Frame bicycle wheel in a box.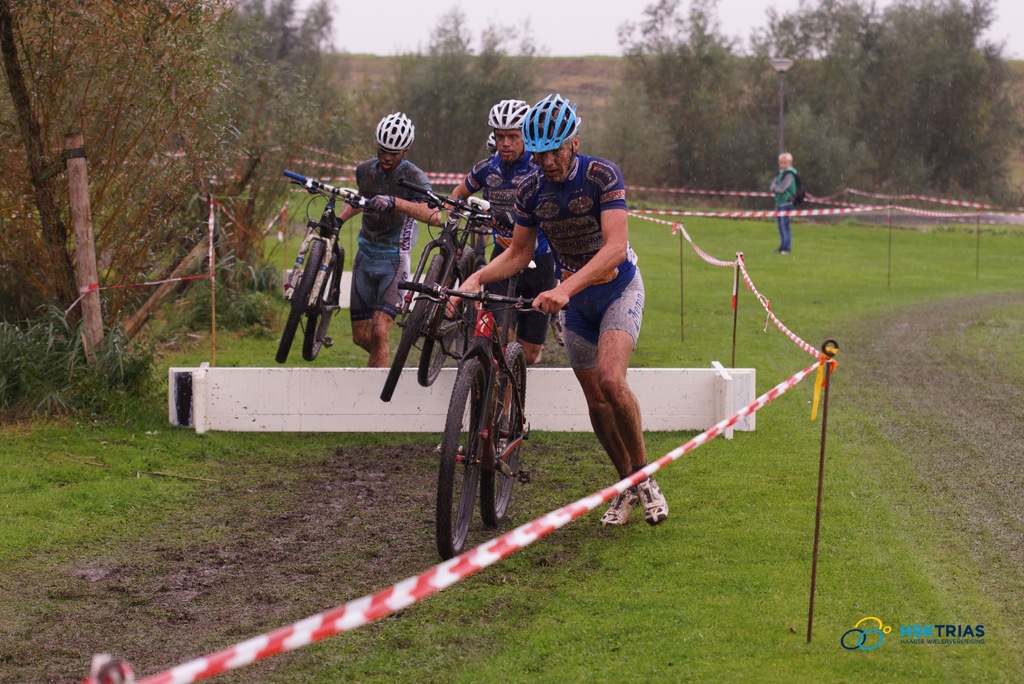
pyautogui.locateOnScreen(416, 250, 472, 385).
